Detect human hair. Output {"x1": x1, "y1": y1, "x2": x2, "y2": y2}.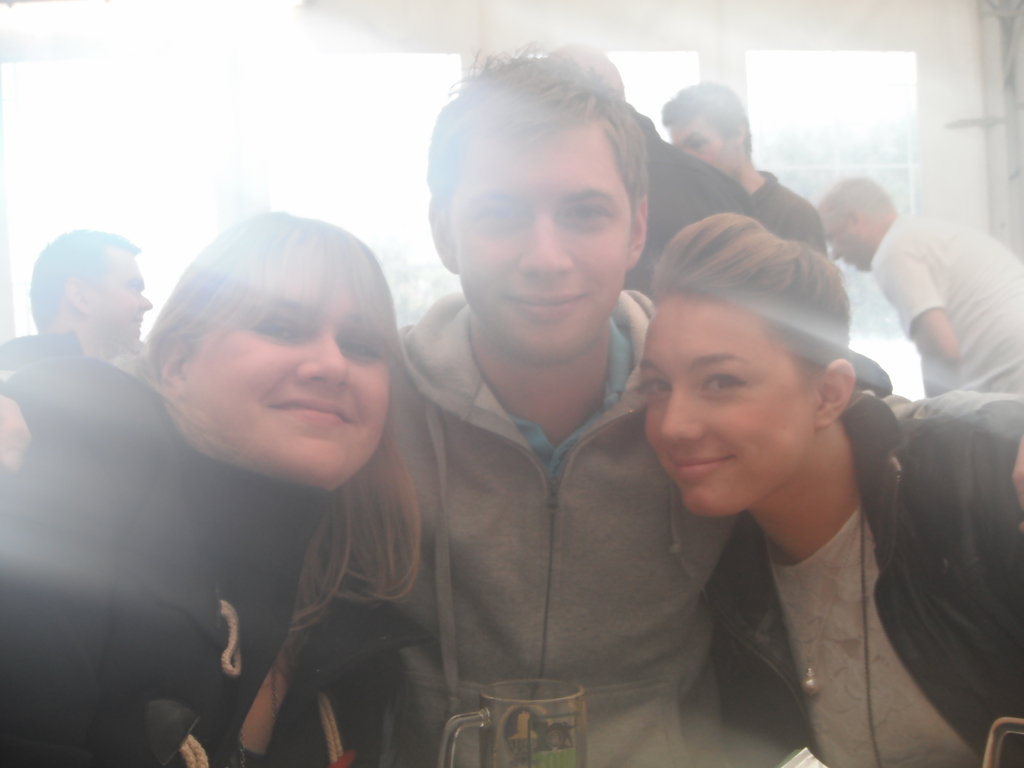
{"x1": 644, "y1": 205, "x2": 846, "y2": 380}.
